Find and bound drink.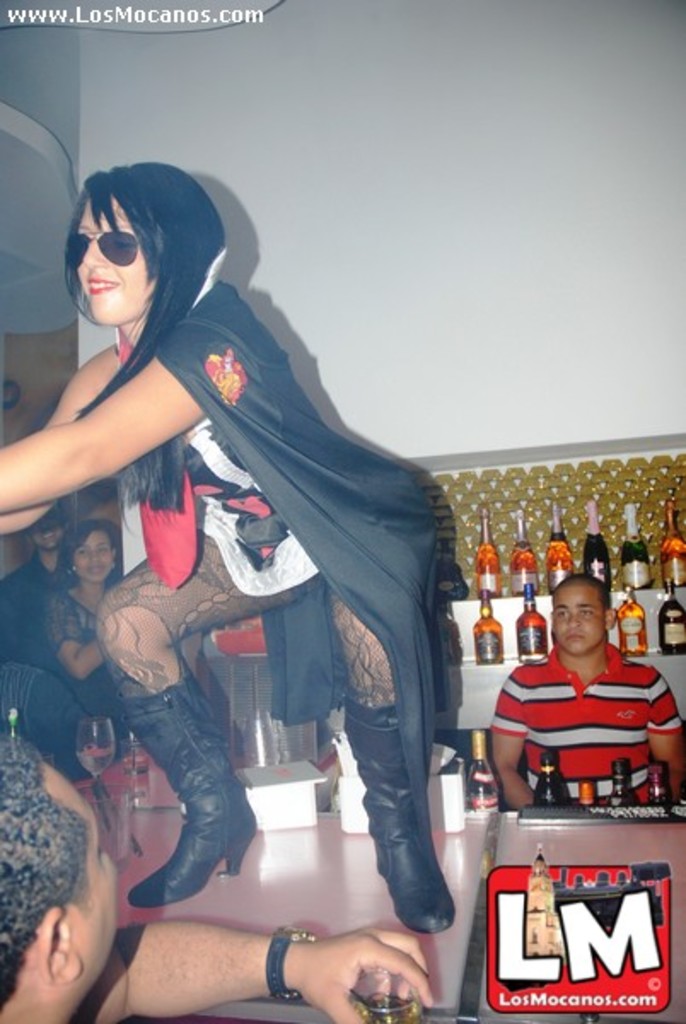
Bound: (left=662, top=582, right=684, bottom=652).
